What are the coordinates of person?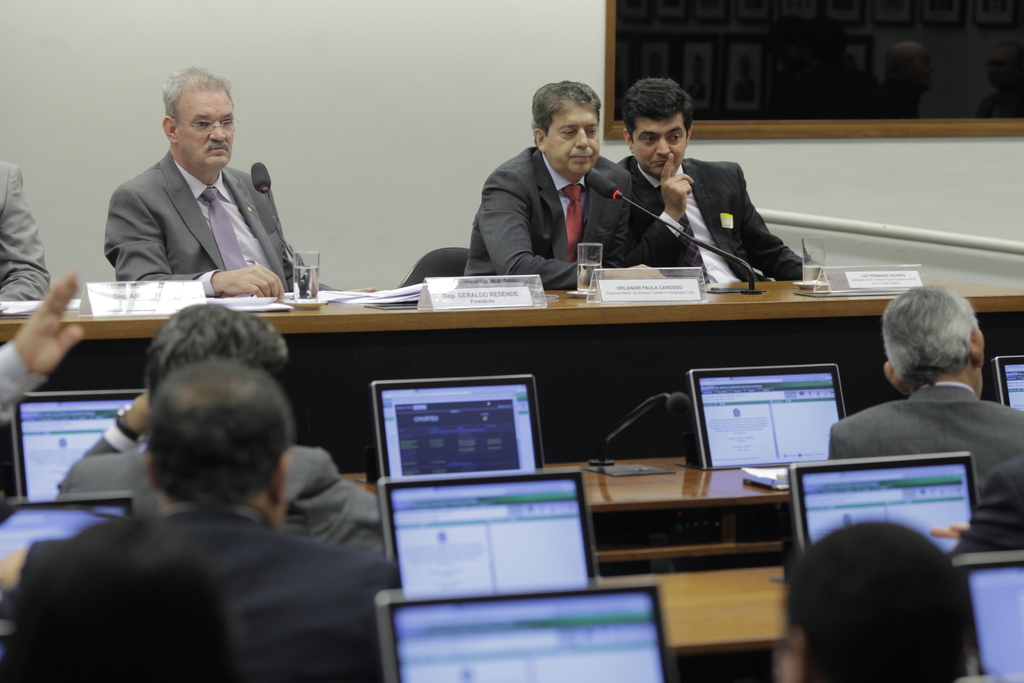
x1=462, y1=79, x2=632, y2=290.
